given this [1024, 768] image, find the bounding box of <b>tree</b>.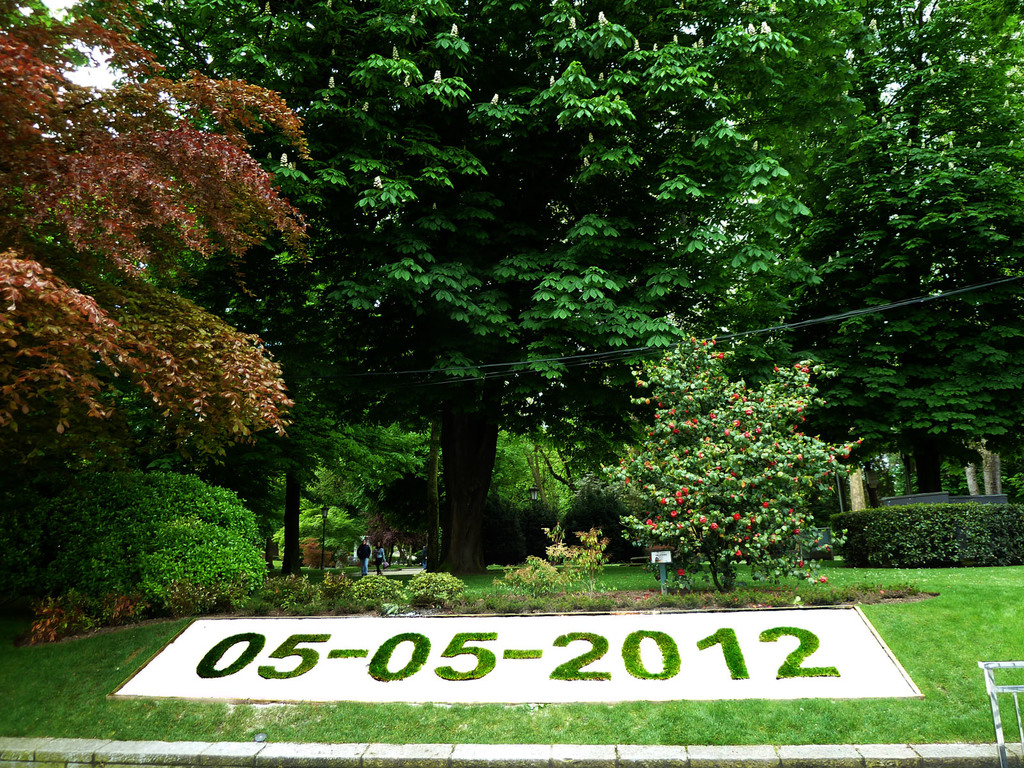
pyautogui.locateOnScreen(0, 4, 463, 575).
